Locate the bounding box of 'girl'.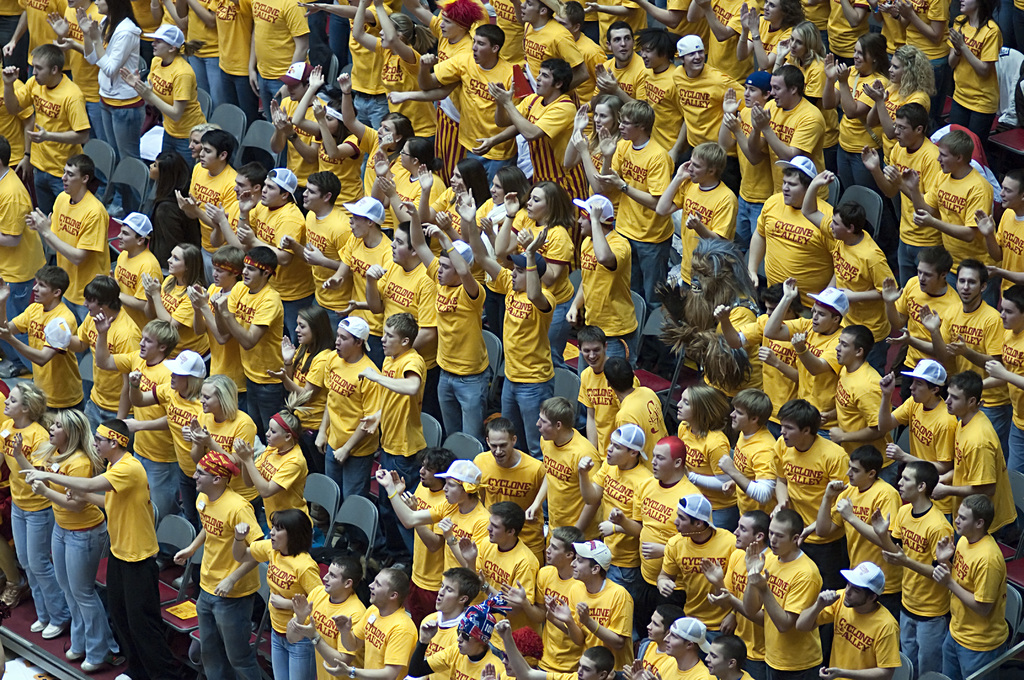
Bounding box: rect(269, 304, 327, 436).
